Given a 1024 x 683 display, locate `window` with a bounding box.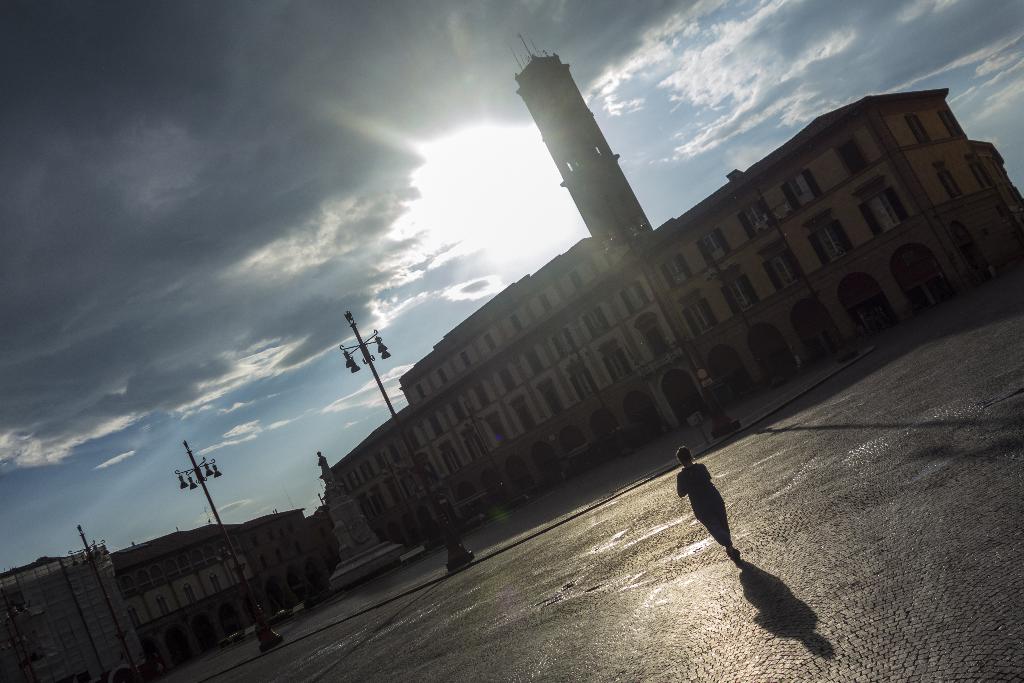
Located: (left=496, top=366, right=515, bottom=392).
